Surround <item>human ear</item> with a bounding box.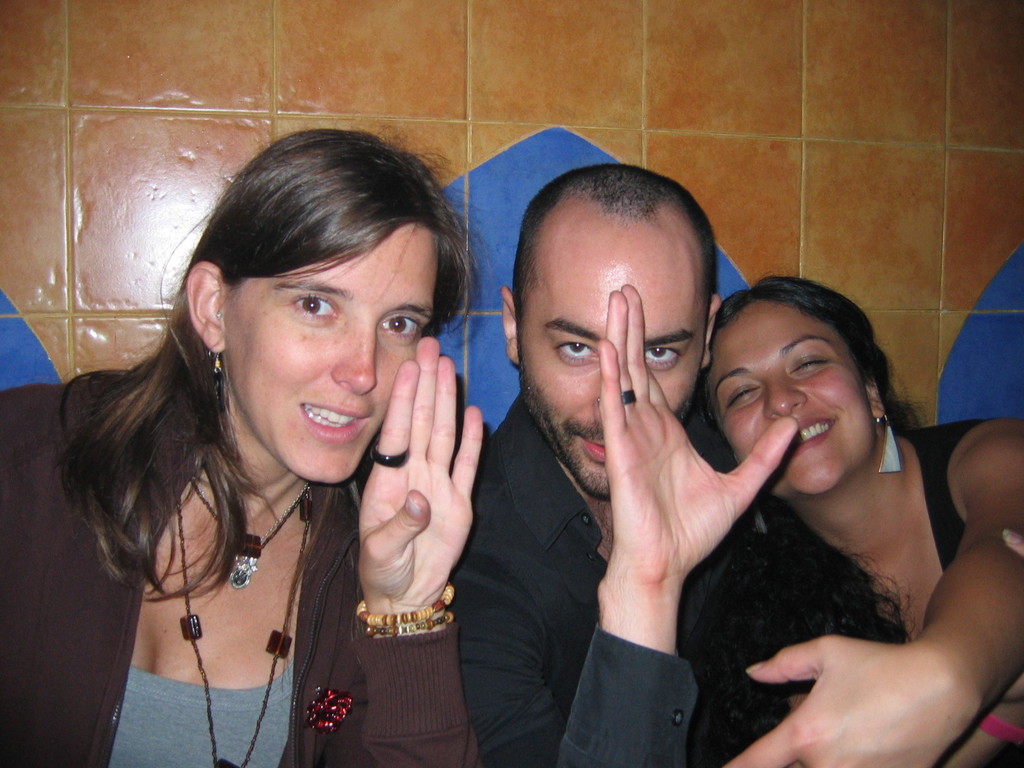
703, 294, 724, 367.
